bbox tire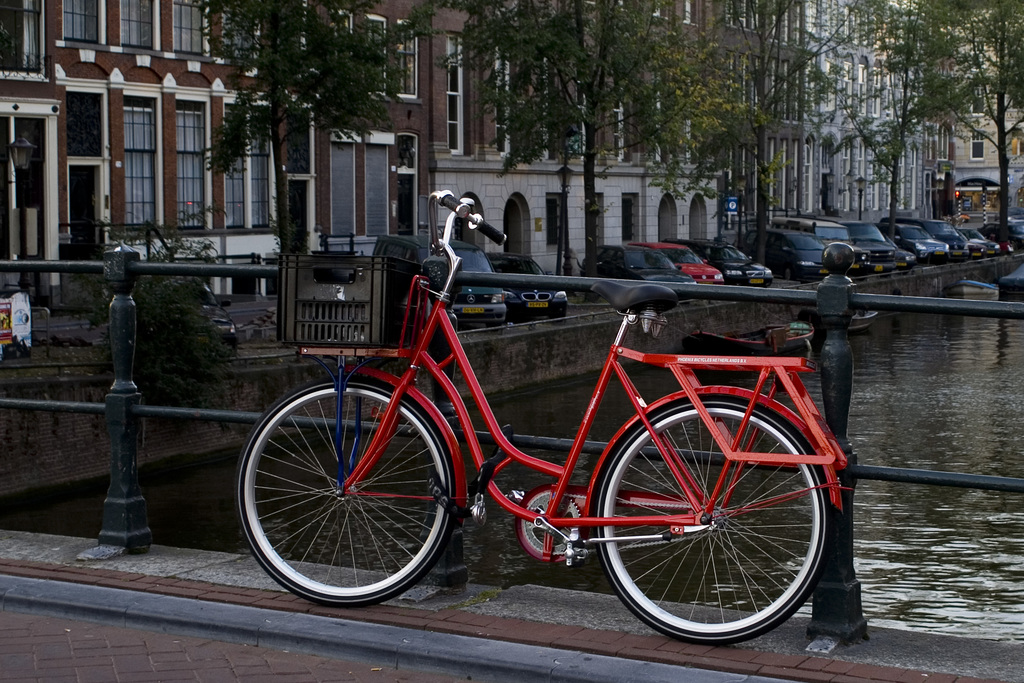
591, 397, 838, 649
